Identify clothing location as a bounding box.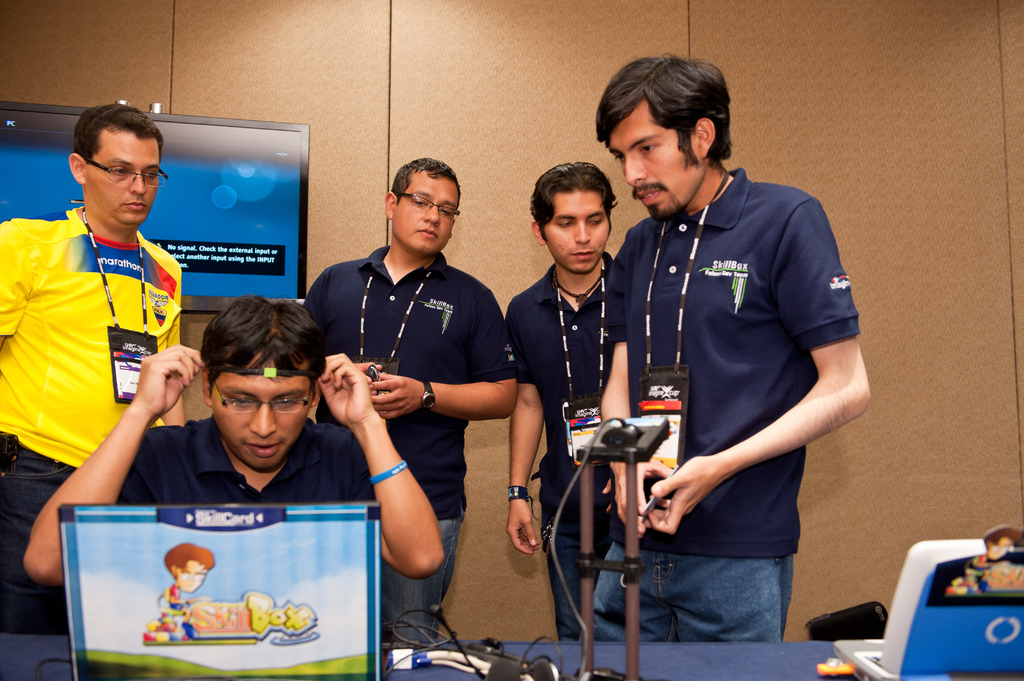
box=[115, 416, 376, 503].
